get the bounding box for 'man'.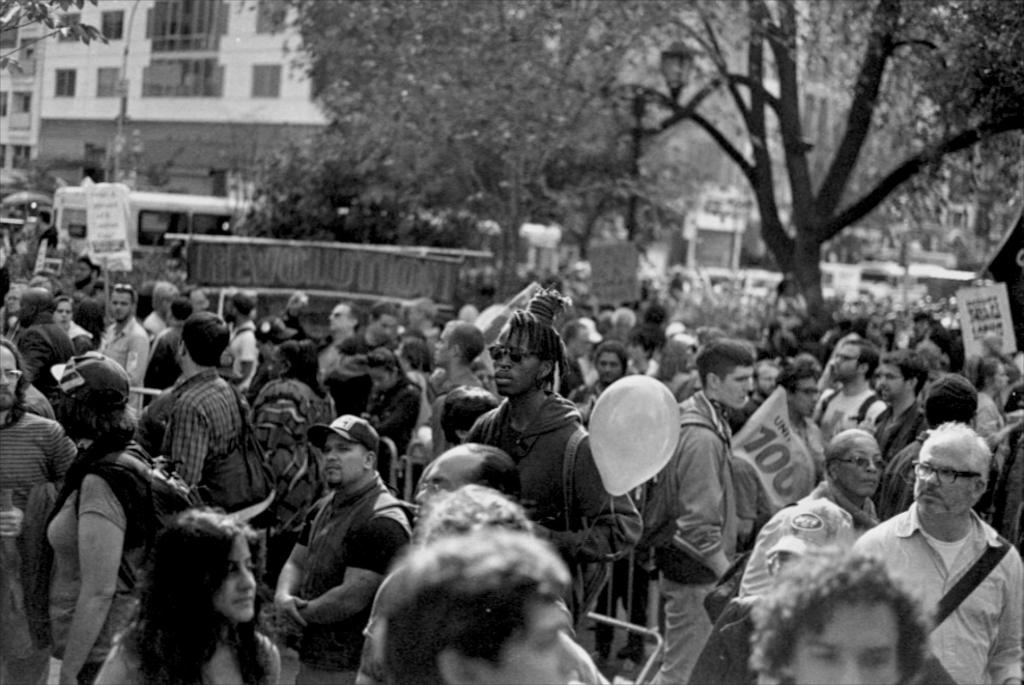
bbox(275, 414, 411, 684).
